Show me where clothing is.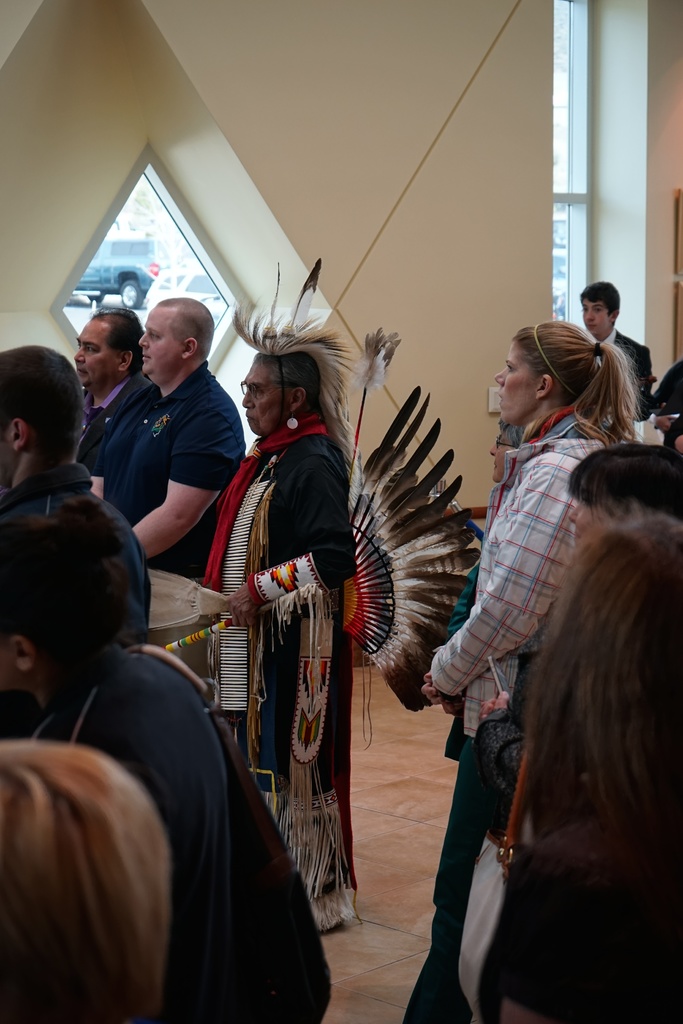
clothing is at x1=0, y1=462, x2=157, y2=650.
